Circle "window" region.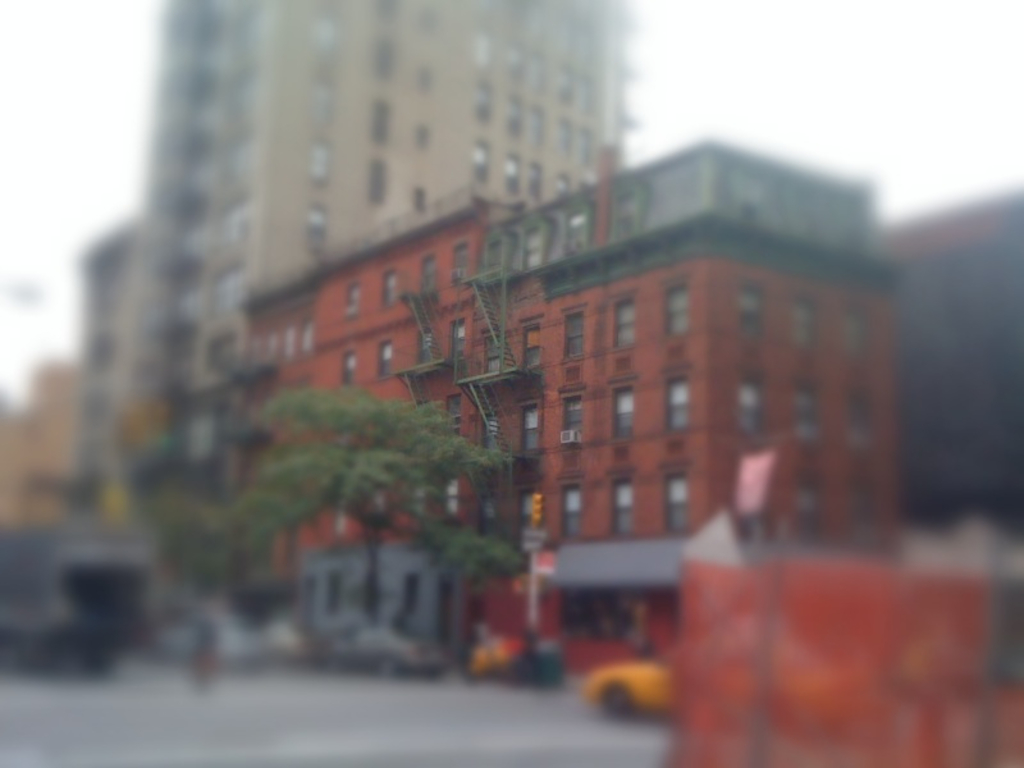
Region: 616,289,631,351.
